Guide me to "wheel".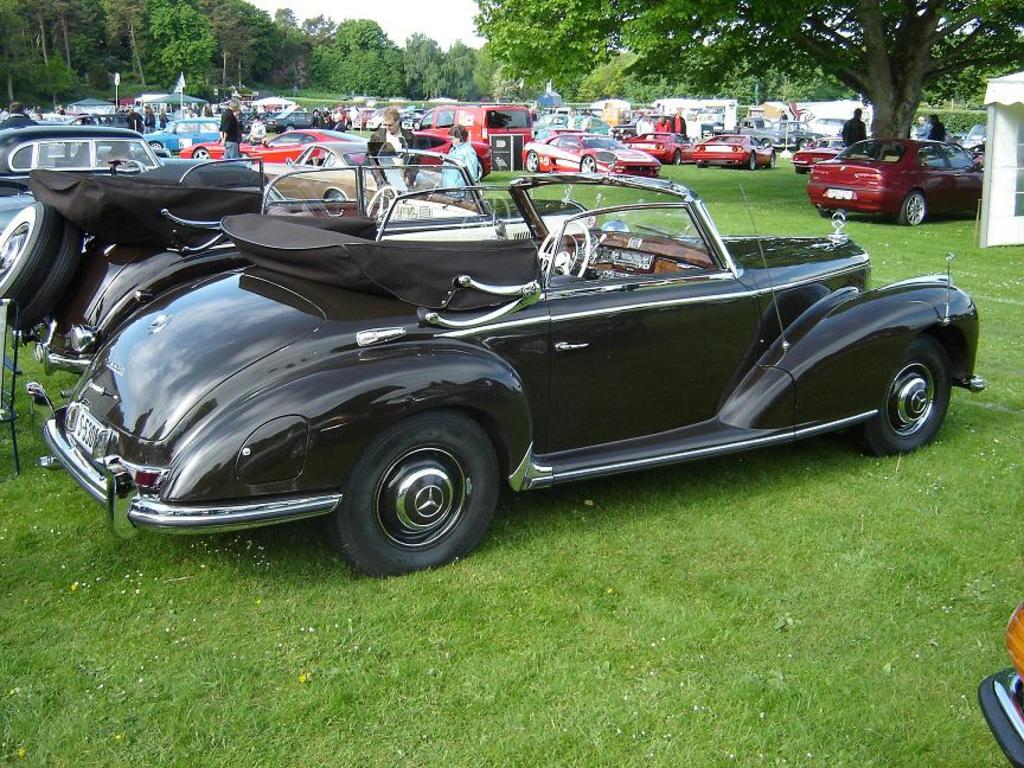
Guidance: box(818, 203, 840, 215).
